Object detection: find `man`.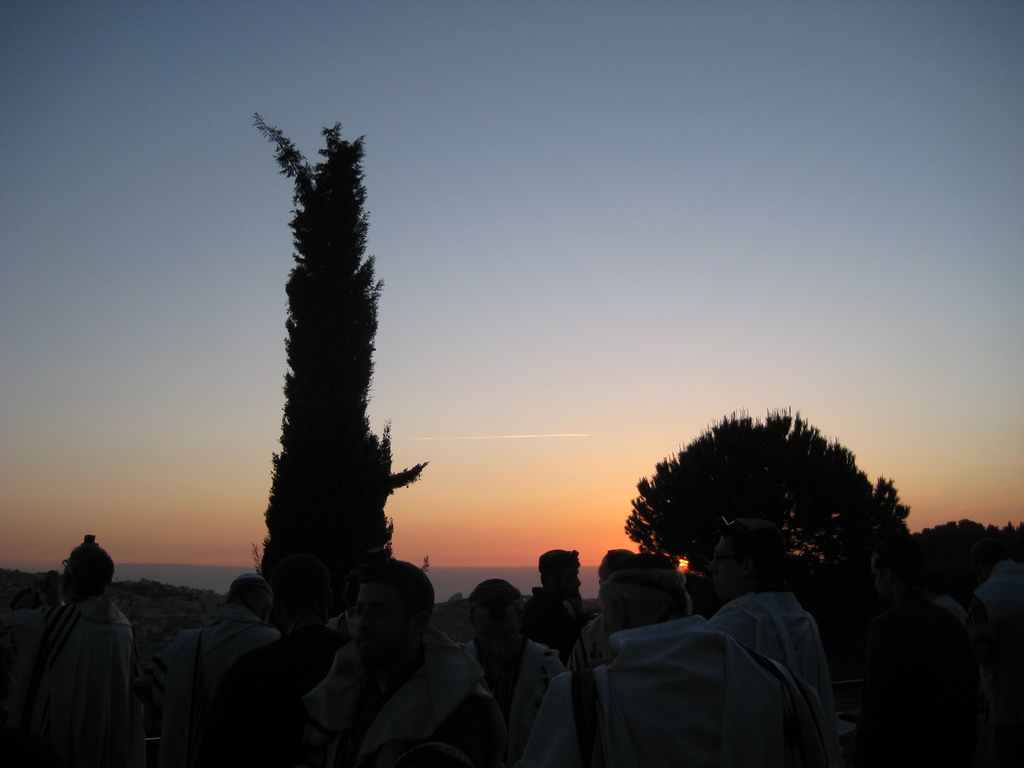
select_region(527, 543, 577, 638).
